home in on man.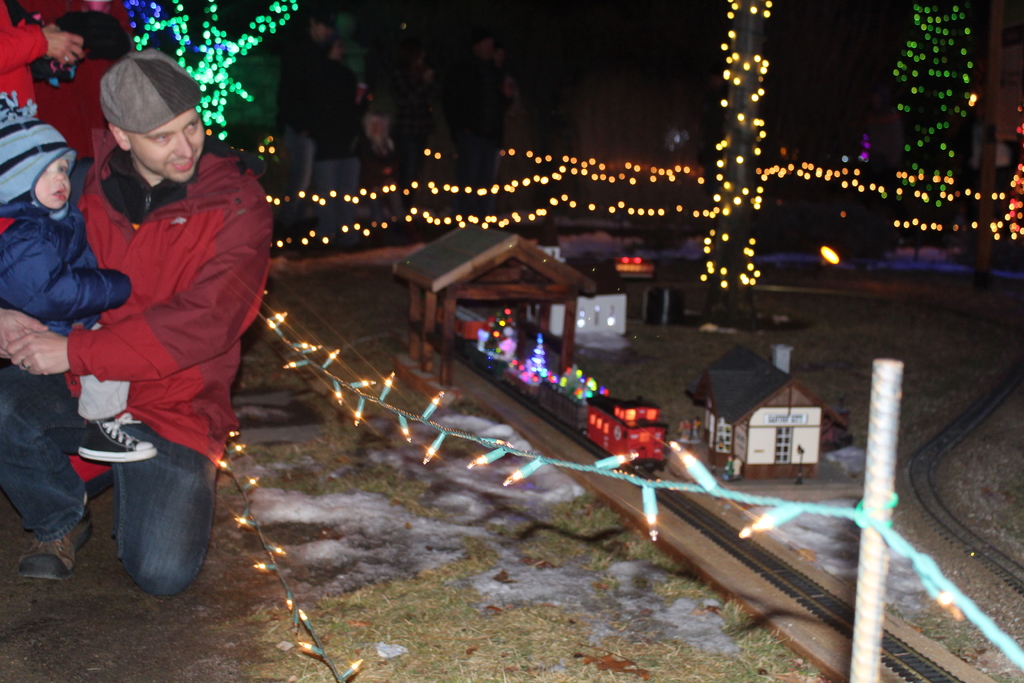
Homed in at left=268, top=8, right=344, bottom=242.
